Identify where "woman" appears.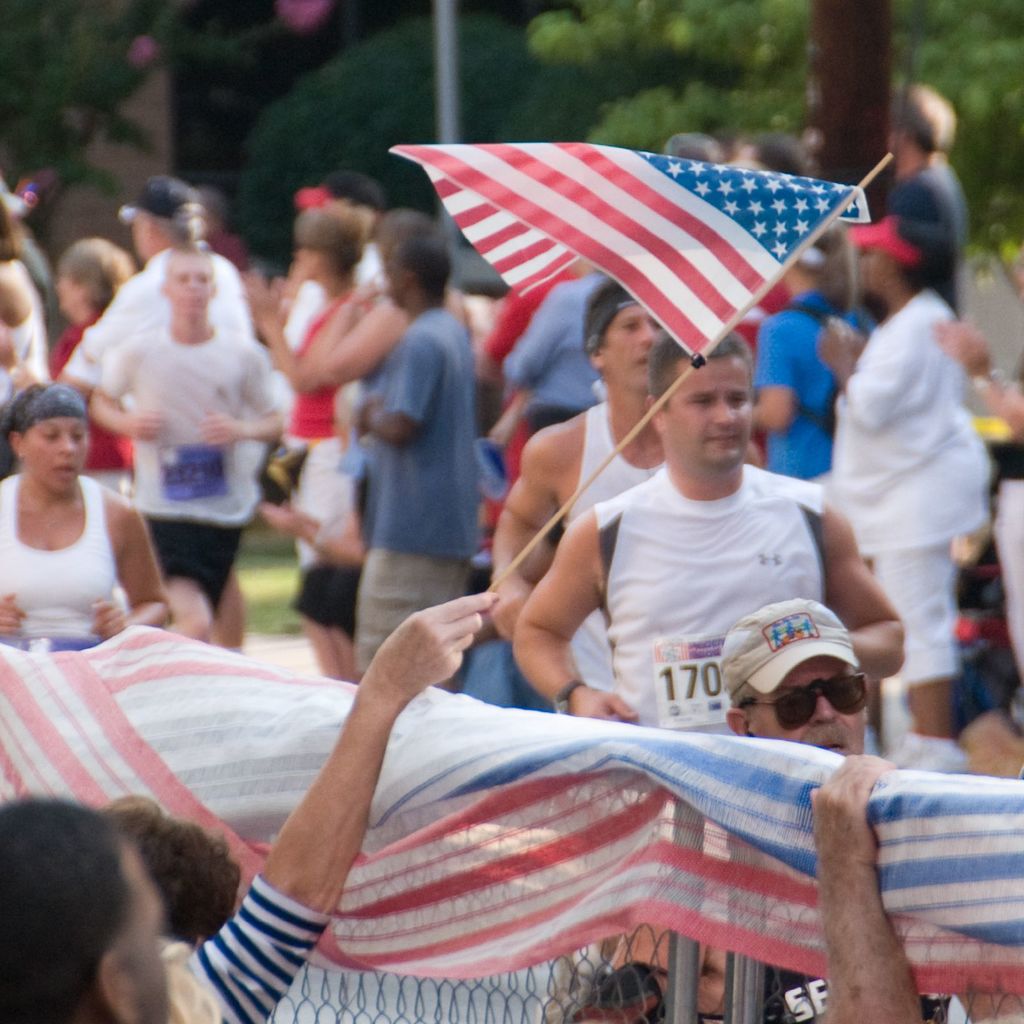
Appears at Rect(3, 238, 140, 500).
